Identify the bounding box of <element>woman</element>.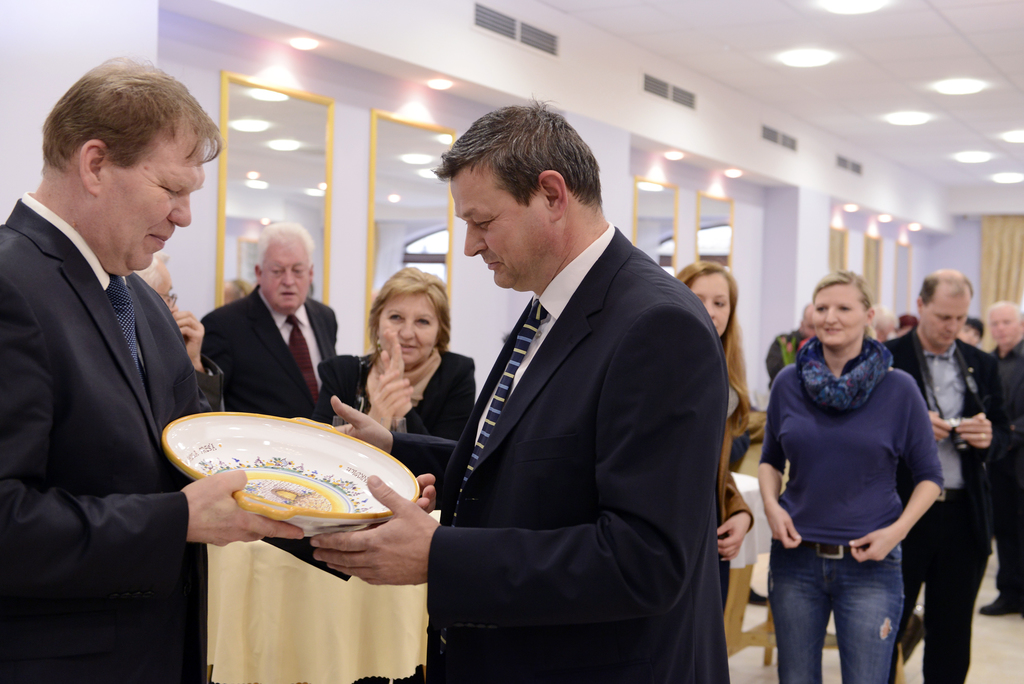
left=317, top=265, right=480, bottom=439.
